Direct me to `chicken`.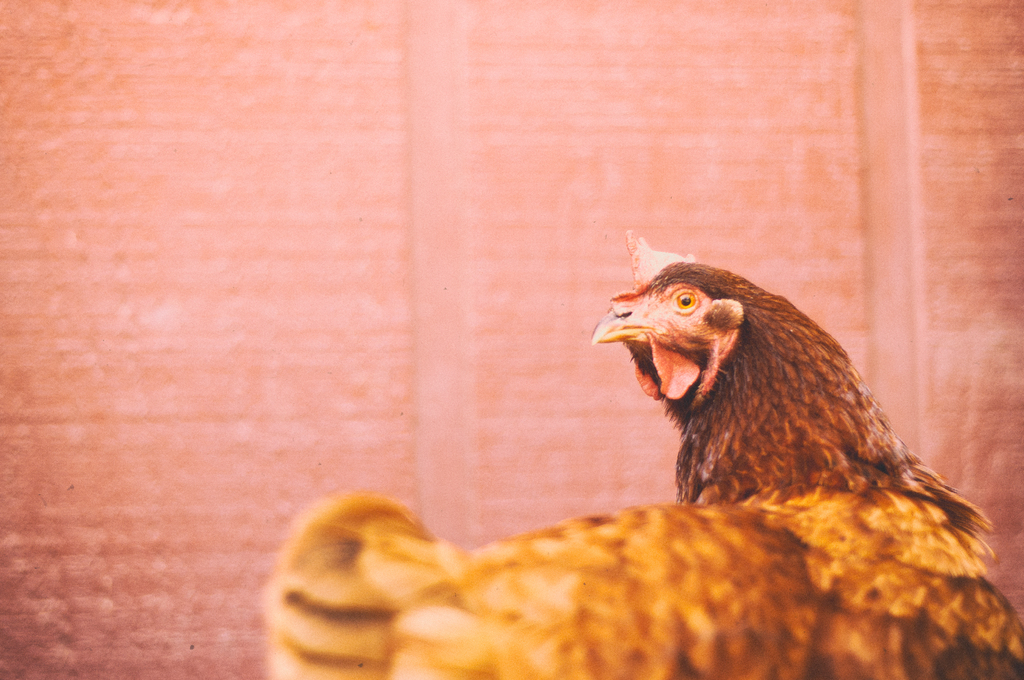
Direction: 261:223:1023:679.
